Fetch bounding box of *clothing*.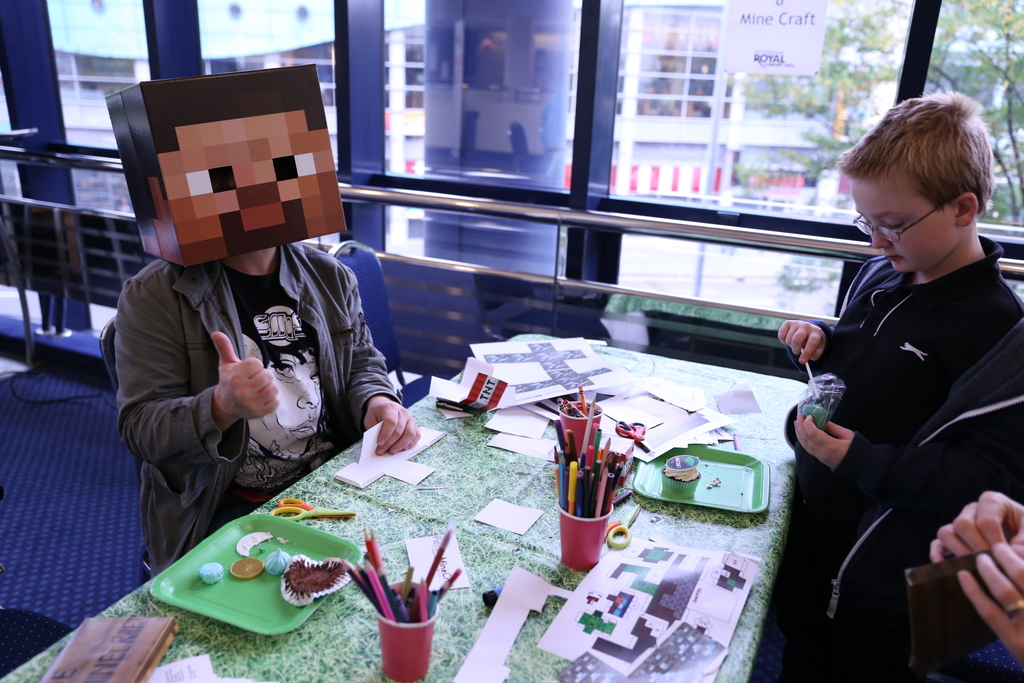
Bbox: [x1=826, y1=309, x2=1023, y2=682].
